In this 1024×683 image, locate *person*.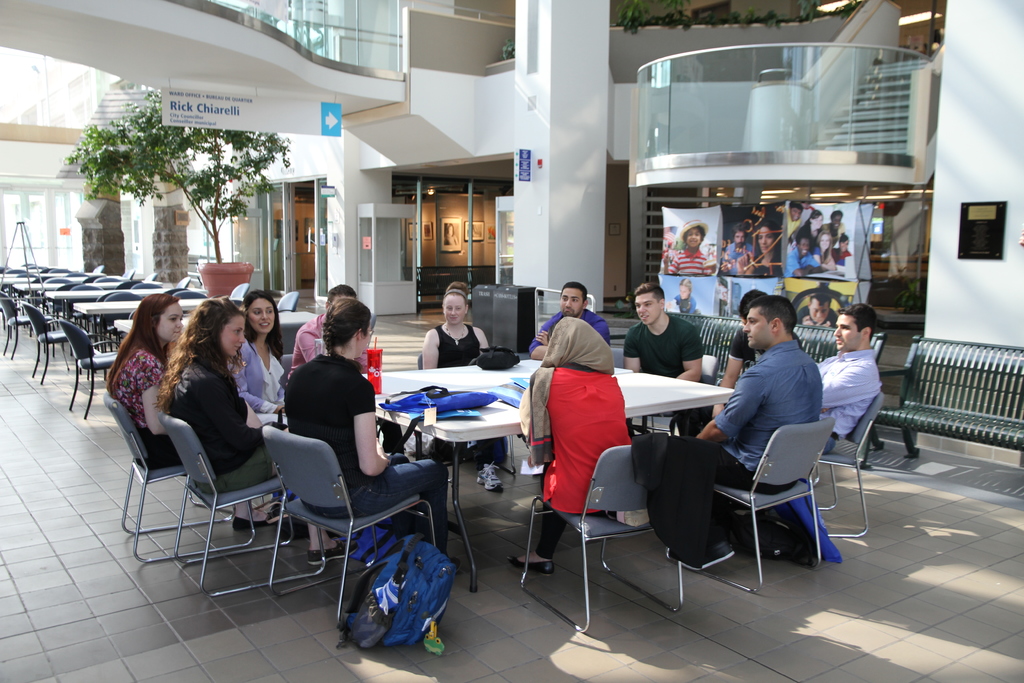
Bounding box: (417, 277, 500, 496).
